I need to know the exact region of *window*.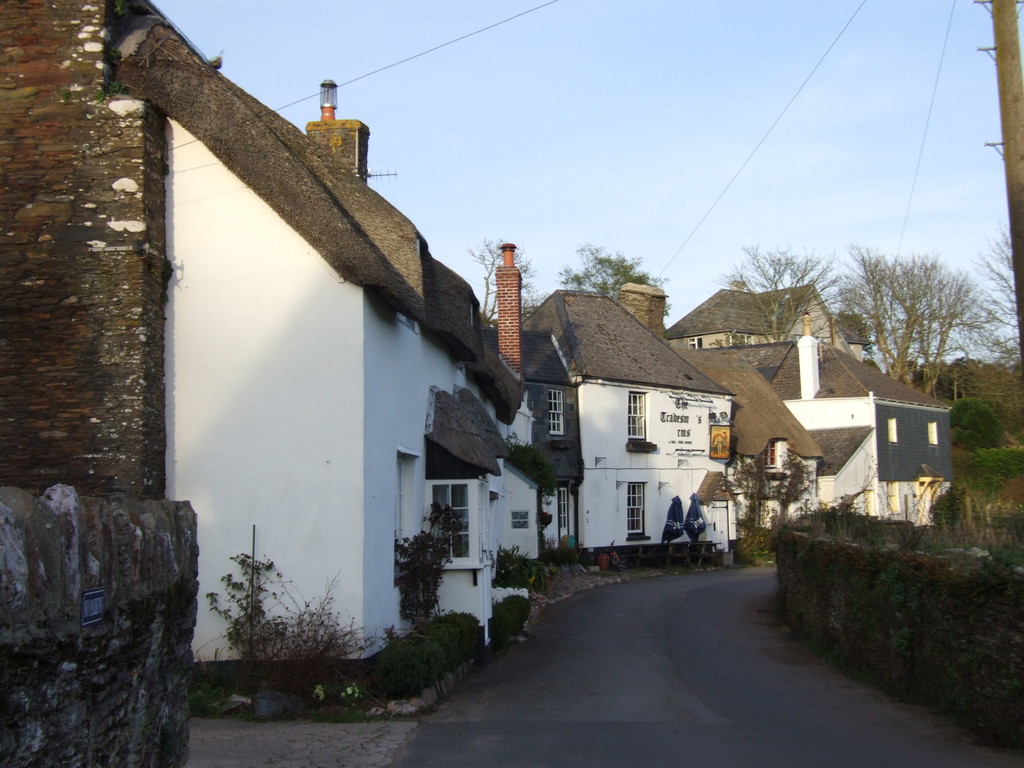
Region: x1=412 y1=462 x2=484 y2=555.
